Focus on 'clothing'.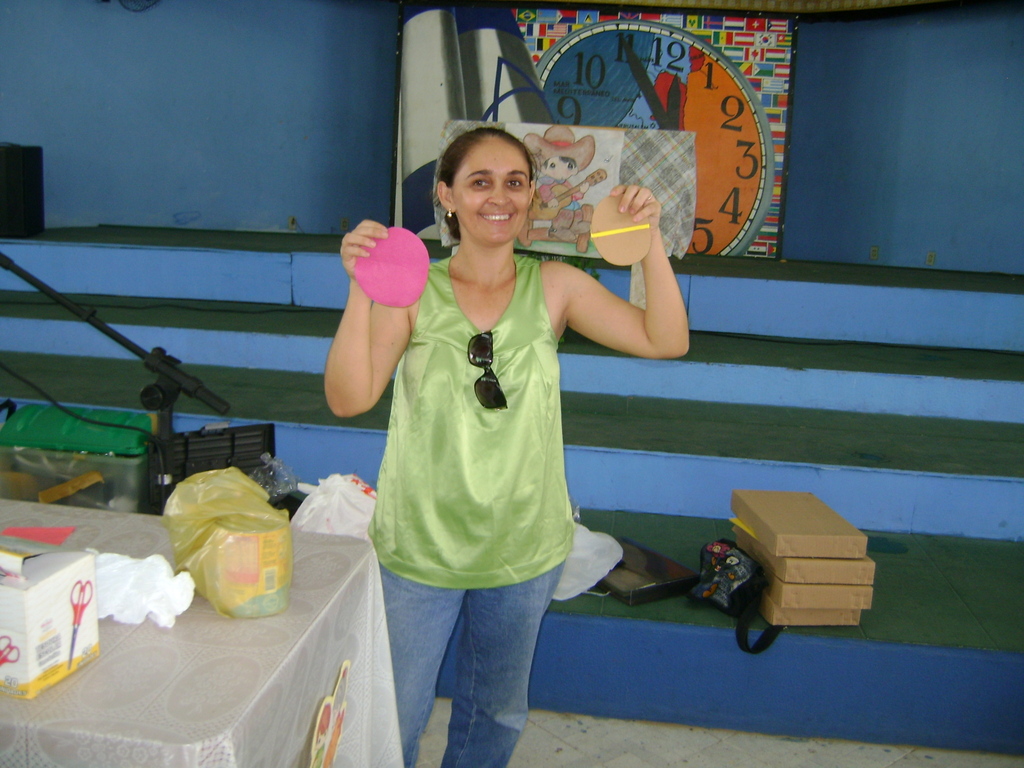
Focused at Rect(355, 244, 585, 767).
